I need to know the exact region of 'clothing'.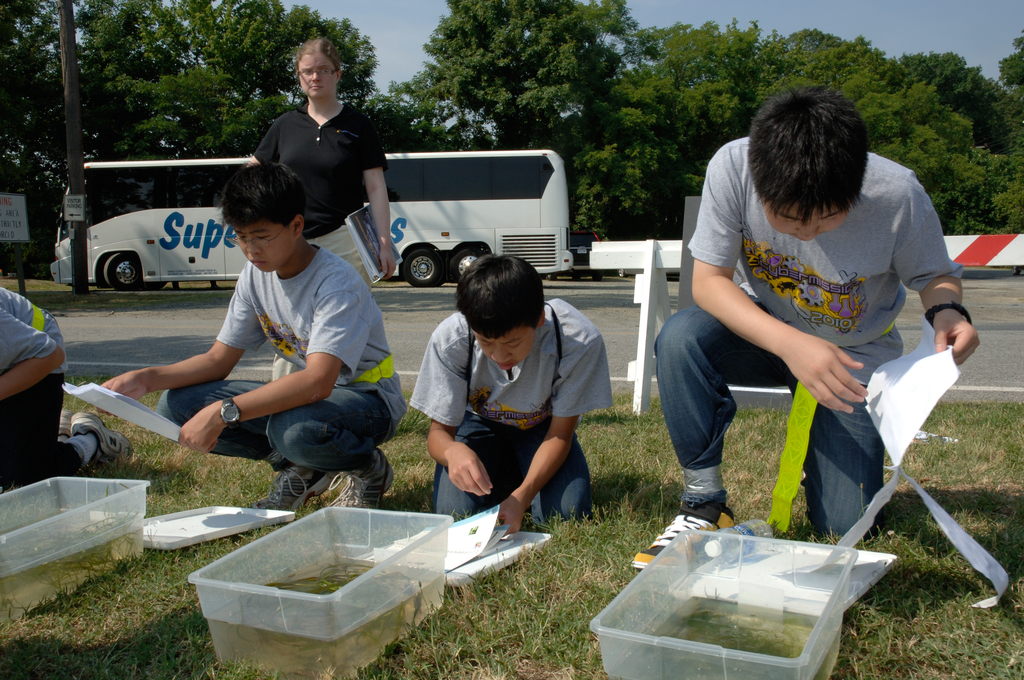
Region: [left=419, top=295, right=644, bottom=524].
